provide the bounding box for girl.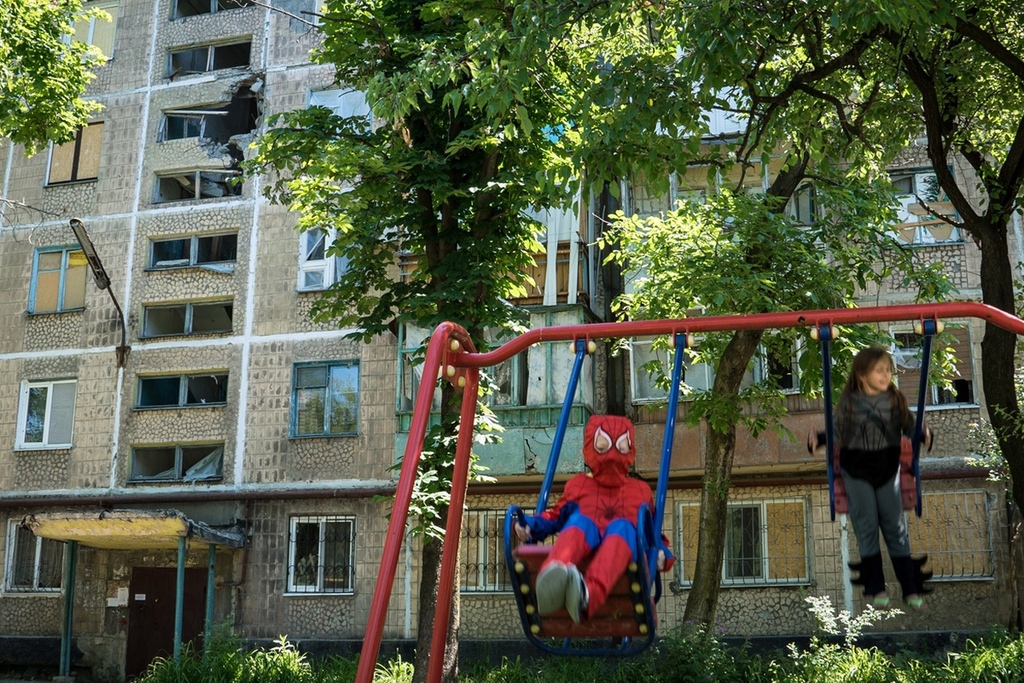
800/350/938/610.
